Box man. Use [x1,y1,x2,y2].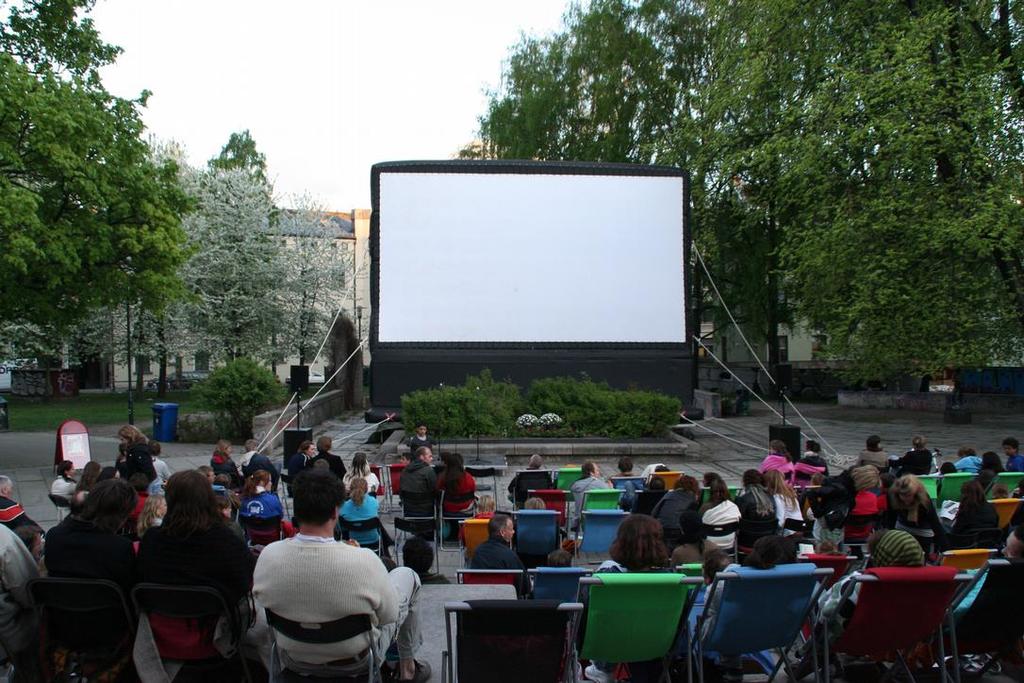
[1007,436,1023,475].
